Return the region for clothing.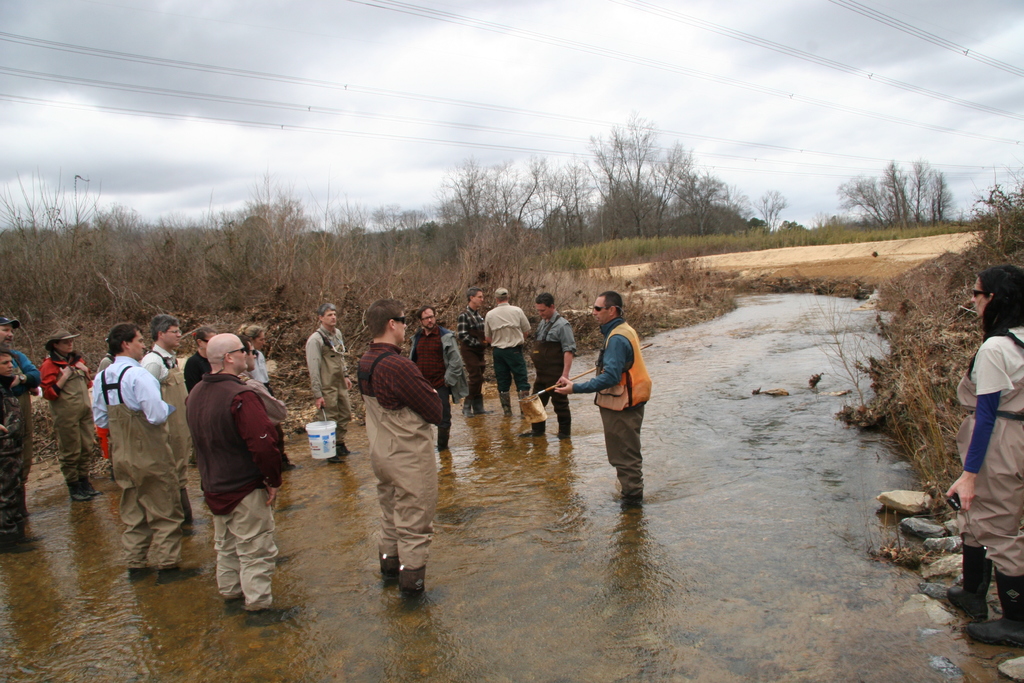
(460,309,493,394).
